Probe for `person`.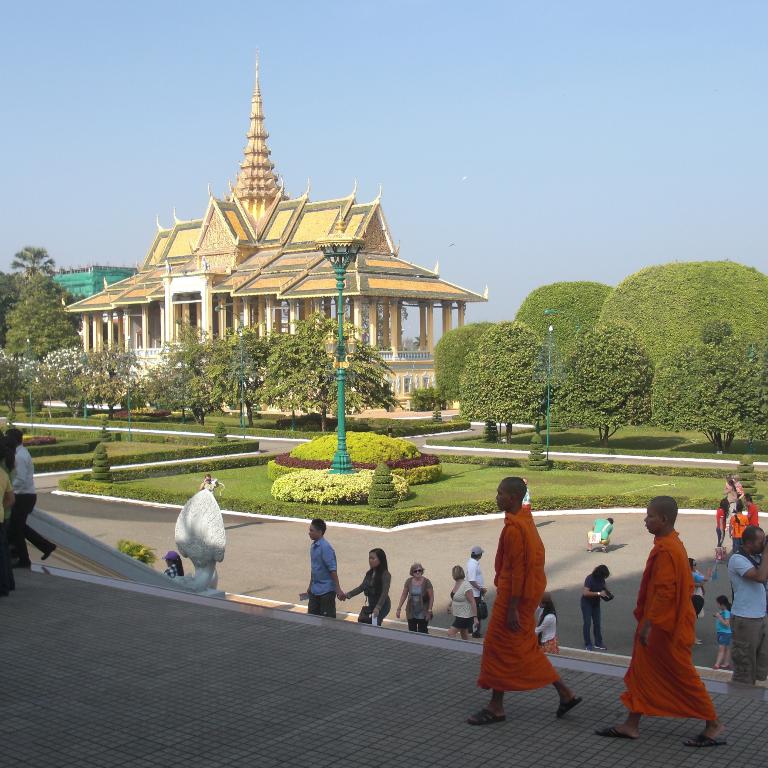
Probe result: BBox(149, 543, 187, 577).
